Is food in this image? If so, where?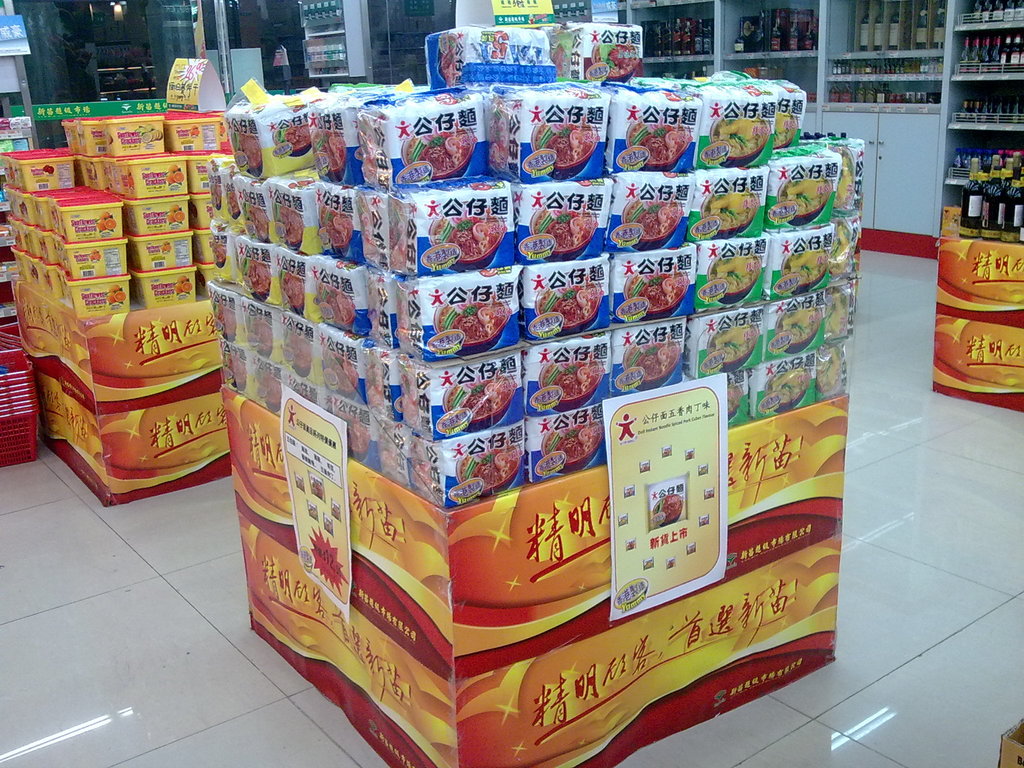
Yes, at <region>263, 378, 282, 402</region>.
